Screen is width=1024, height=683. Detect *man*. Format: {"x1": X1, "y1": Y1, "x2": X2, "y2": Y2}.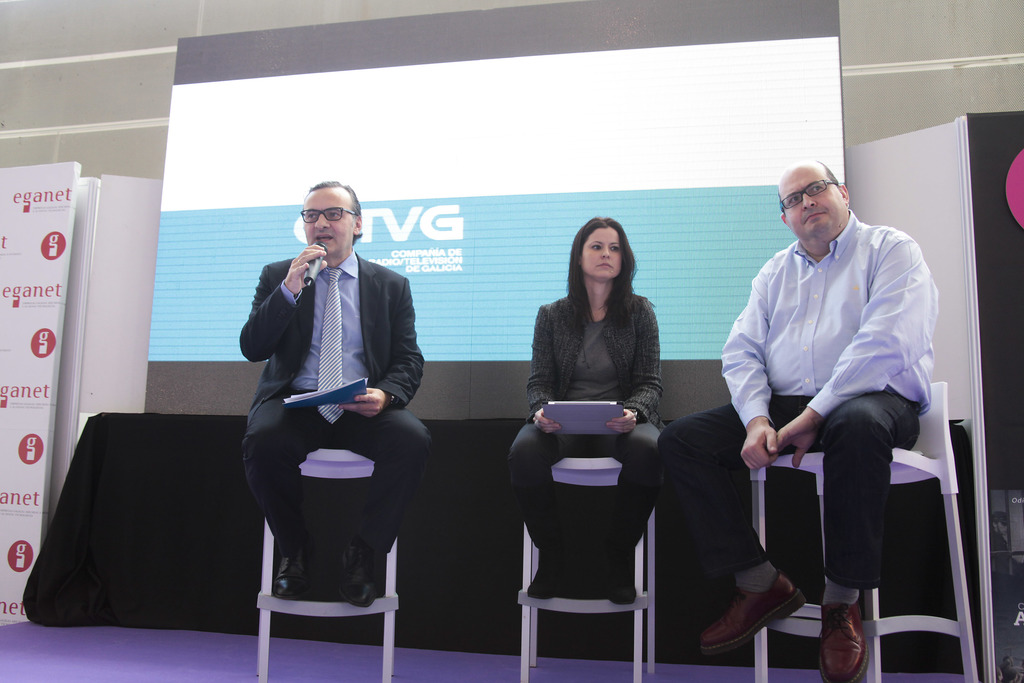
{"x1": 658, "y1": 158, "x2": 934, "y2": 682}.
